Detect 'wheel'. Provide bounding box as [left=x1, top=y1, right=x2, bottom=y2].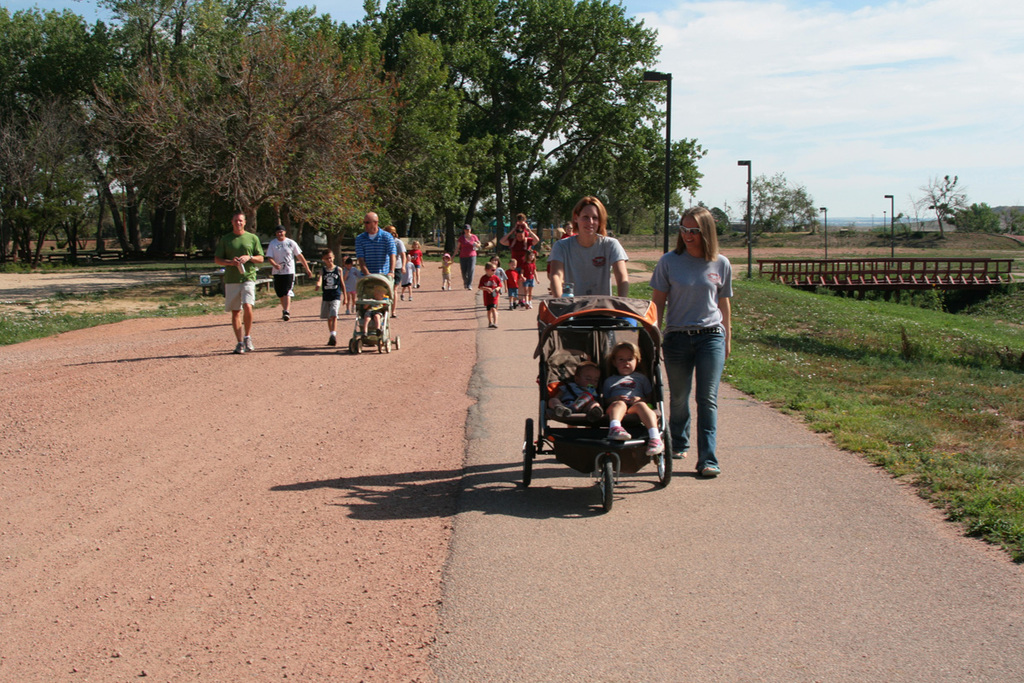
[left=593, top=458, right=617, bottom=516].
